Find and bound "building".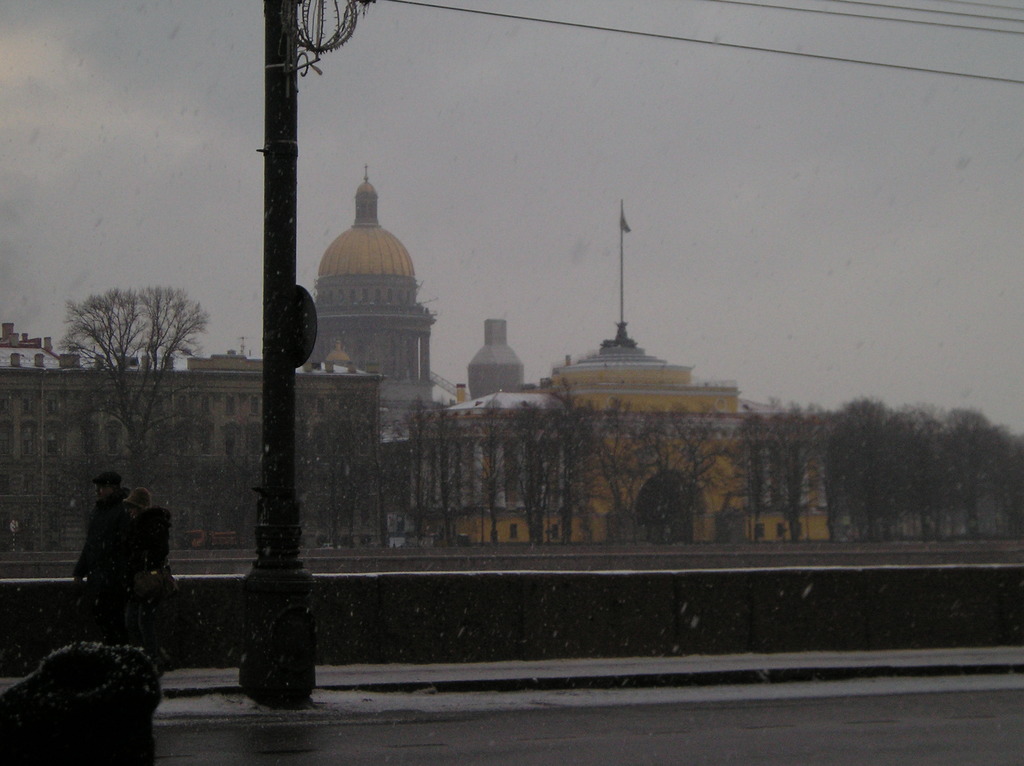
Bound: box=[188, 165, 472, 520].
